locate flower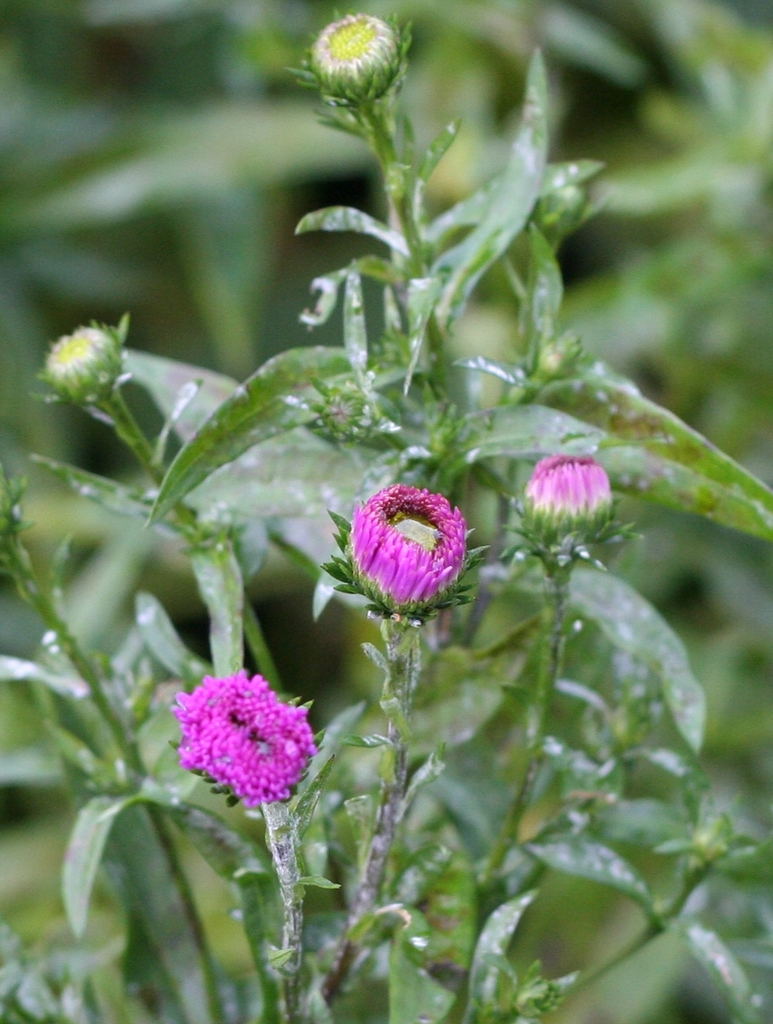
x1=32, y1=320, x2=128, y2=403
